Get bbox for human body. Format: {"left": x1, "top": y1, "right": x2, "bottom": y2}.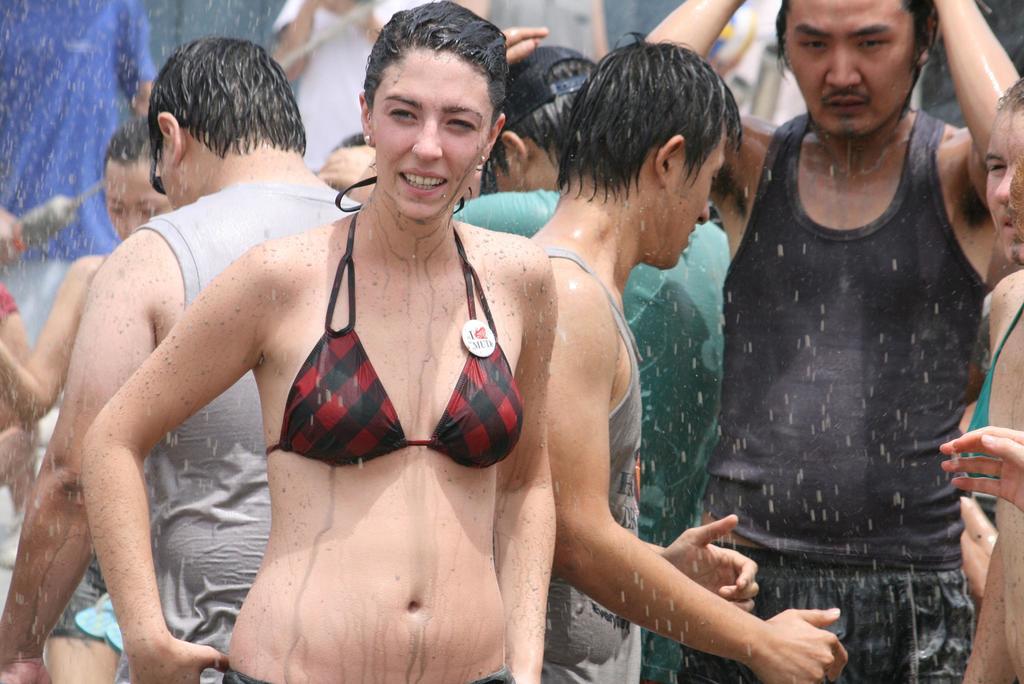
{"left": 0, "top": 32, "right": 379, "bottom": 683}.
